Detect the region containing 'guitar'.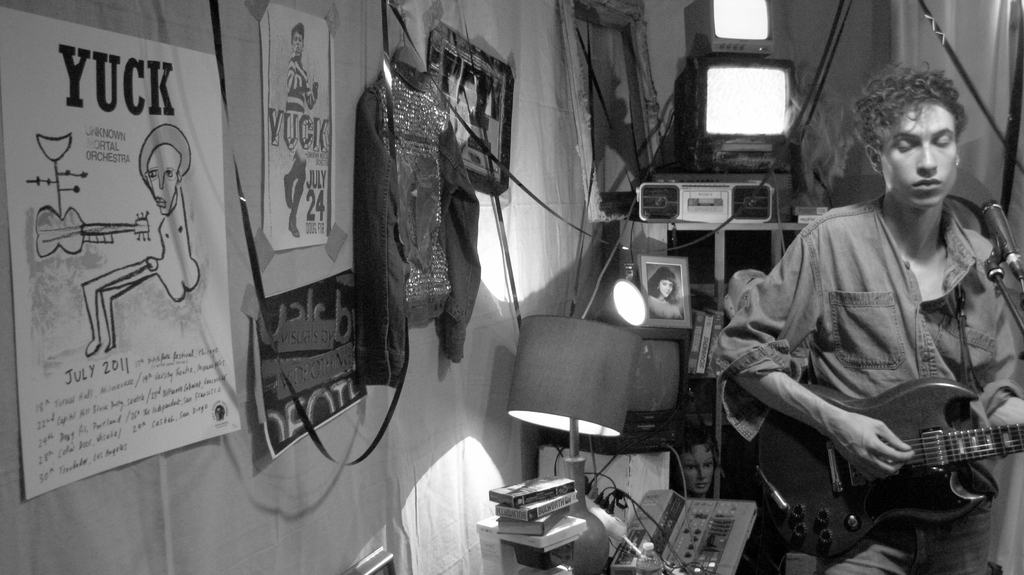
pyautogui.locateOnScreen(727, 319, 1020, 542).
